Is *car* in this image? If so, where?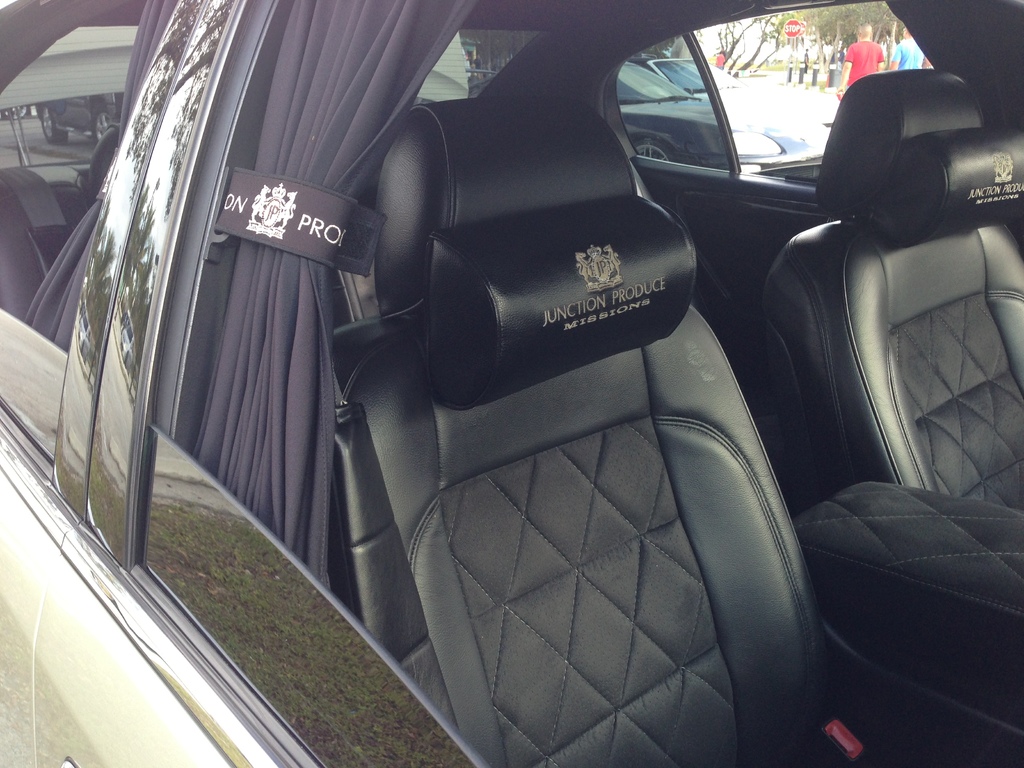
Yes, at rect(38, 87, 128, 143).
